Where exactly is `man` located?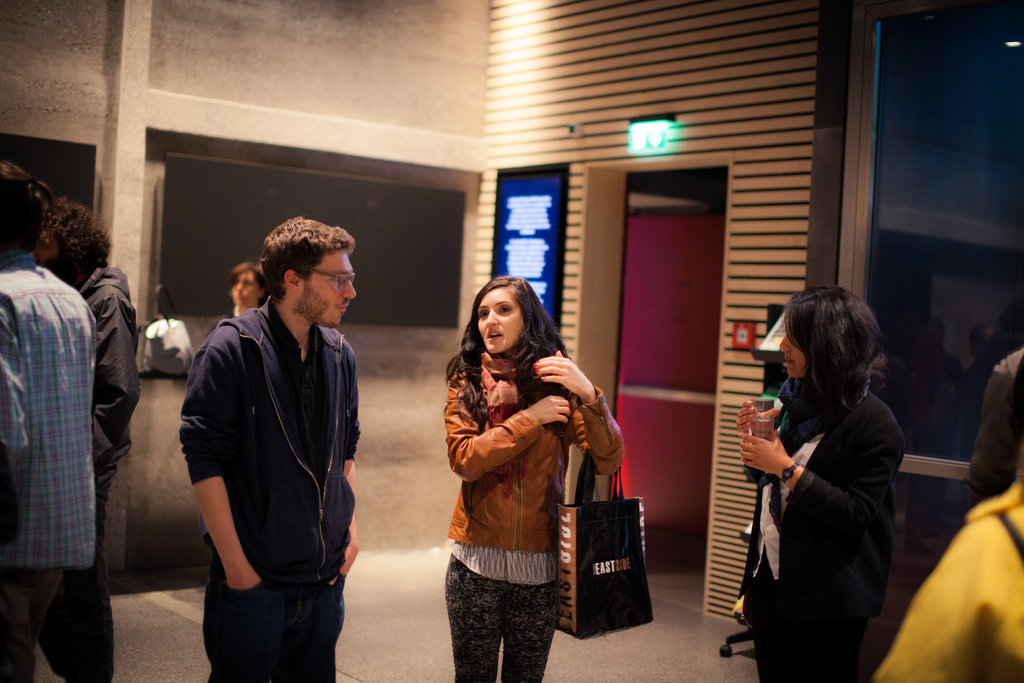
Its bounding box is region(0, 161, 96, 682).
